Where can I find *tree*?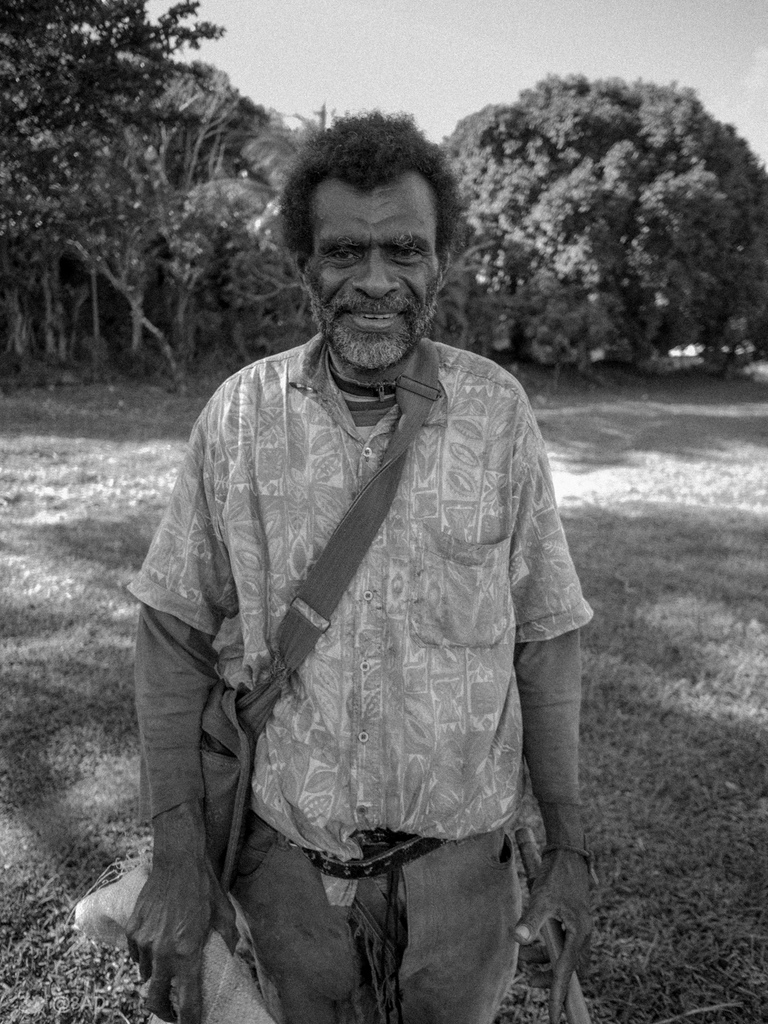
You can find it at (455, 44, 755, 380).
